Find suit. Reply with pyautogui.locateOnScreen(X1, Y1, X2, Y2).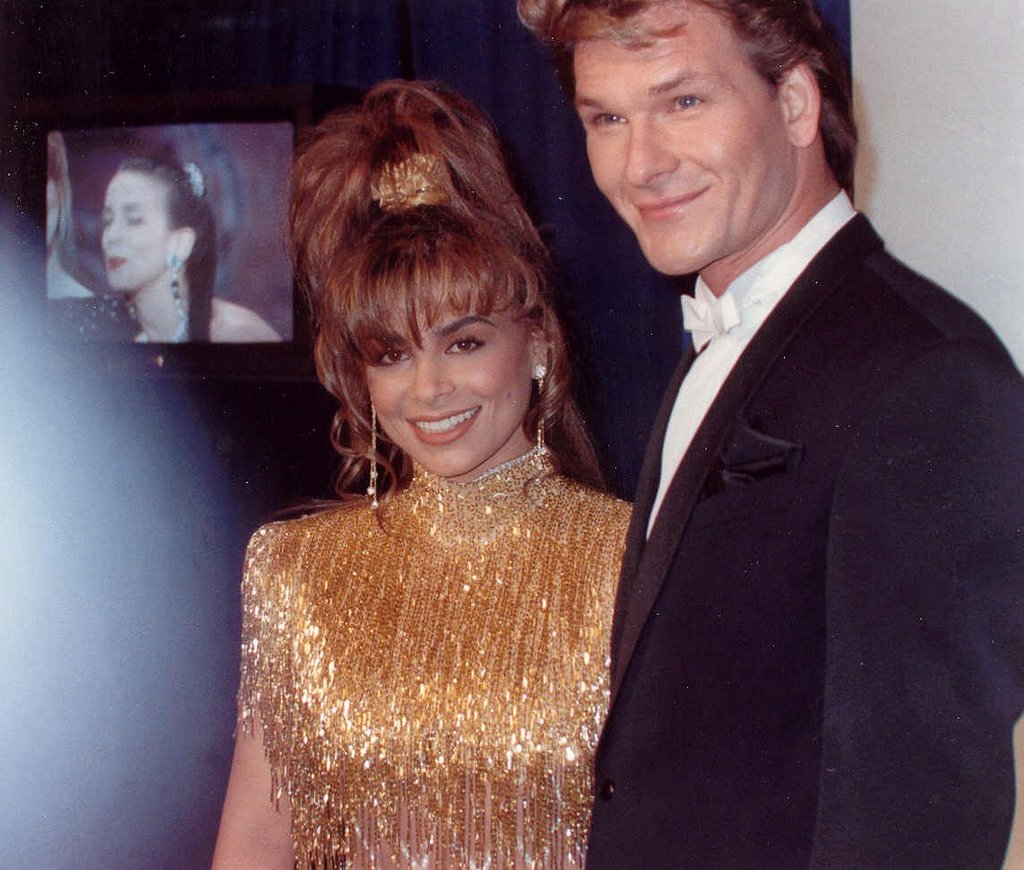
pyautogui.locateOnScreen(544, 46, 1002, 866).
